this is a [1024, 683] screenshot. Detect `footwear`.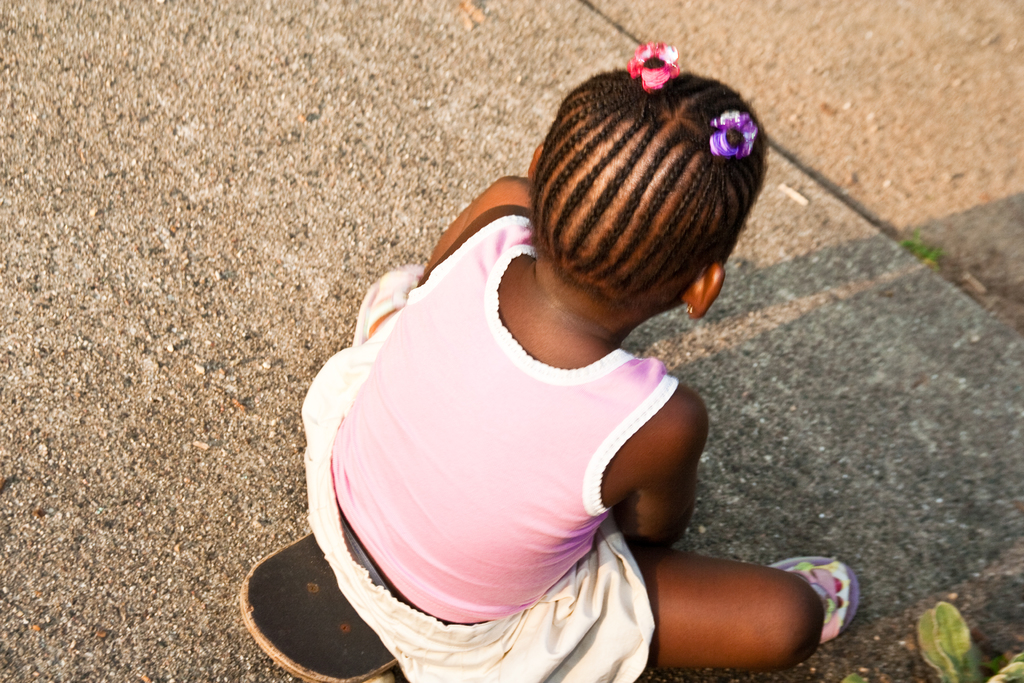
<box>801,564,870,661</box>.
